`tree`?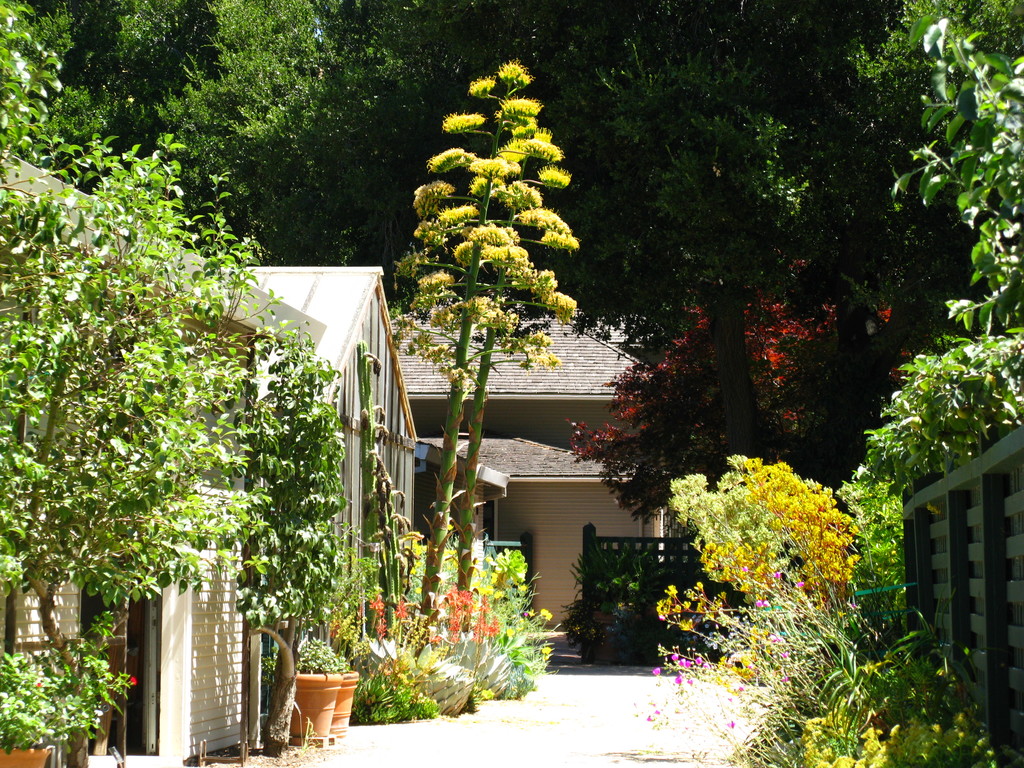
select_region(385, 53, 582, 639)
